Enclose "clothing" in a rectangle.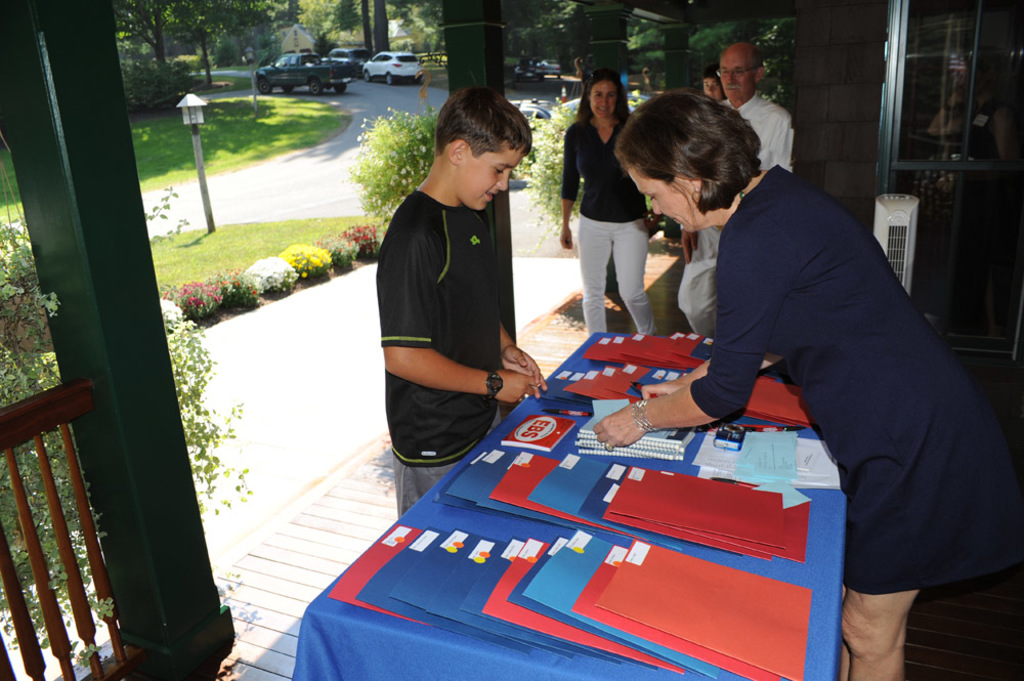
bbox=[665, 115, 1001, 634].
